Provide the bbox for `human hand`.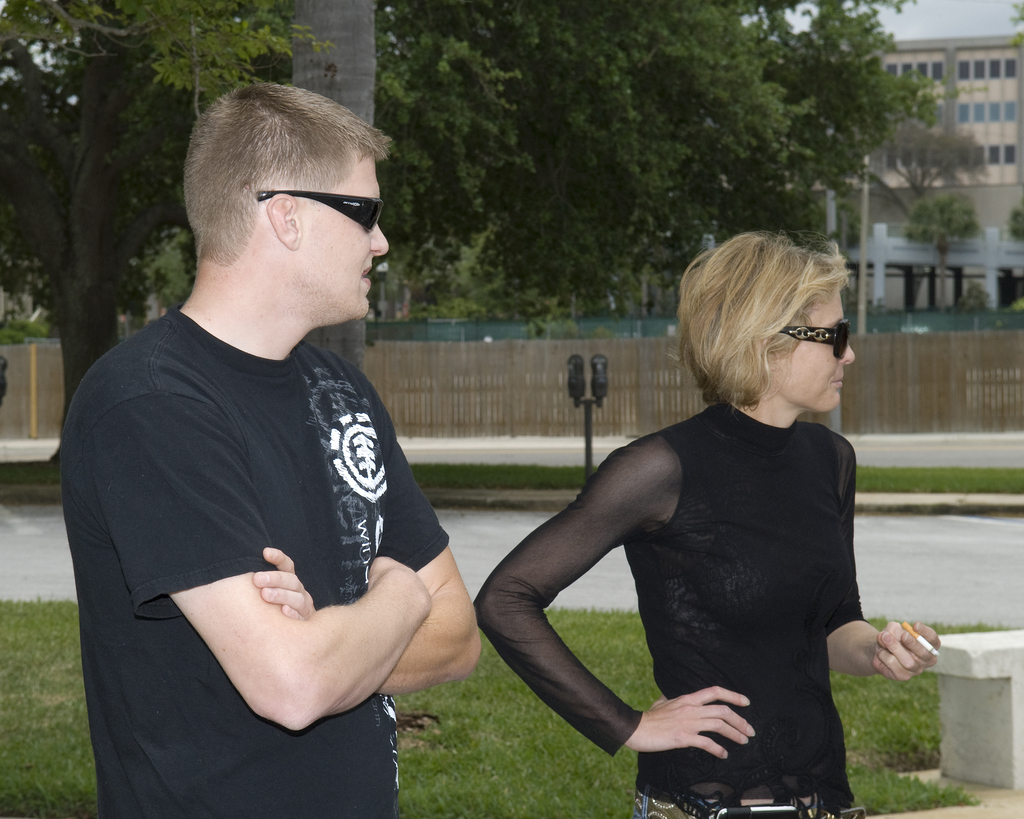
<box>870,619,943,684</box>.
